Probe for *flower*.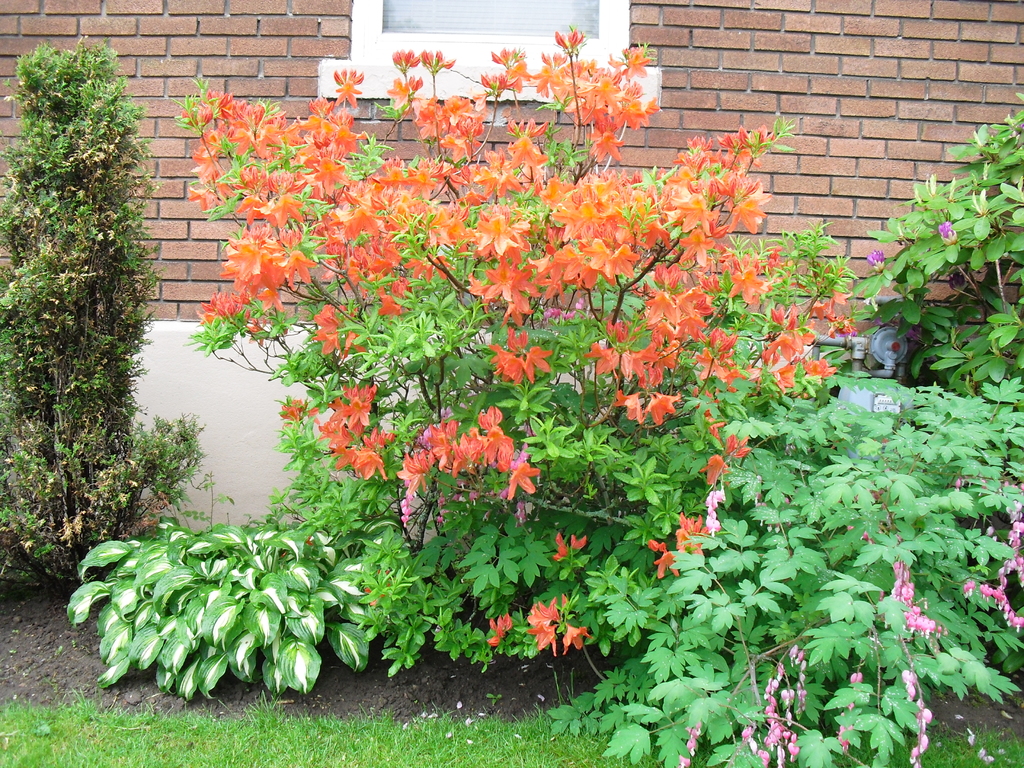
Probe result: select_region(507, 456, 540, 500).
